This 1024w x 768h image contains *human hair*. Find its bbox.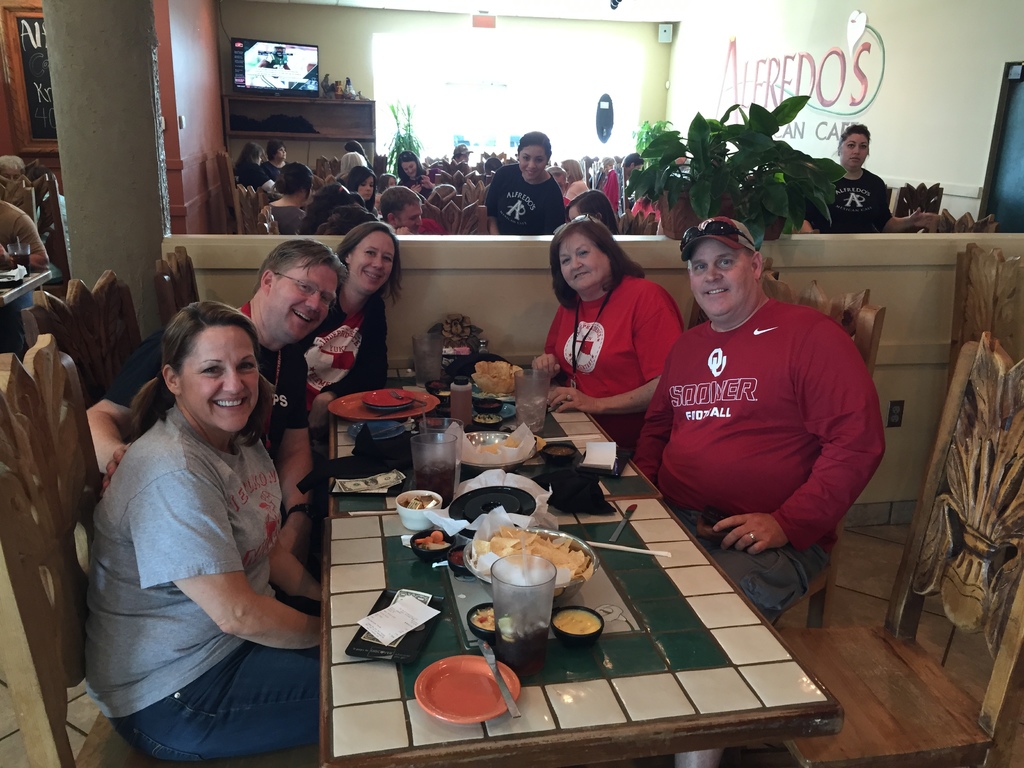
x1=550 y1=210 x2=639 y2=301.
